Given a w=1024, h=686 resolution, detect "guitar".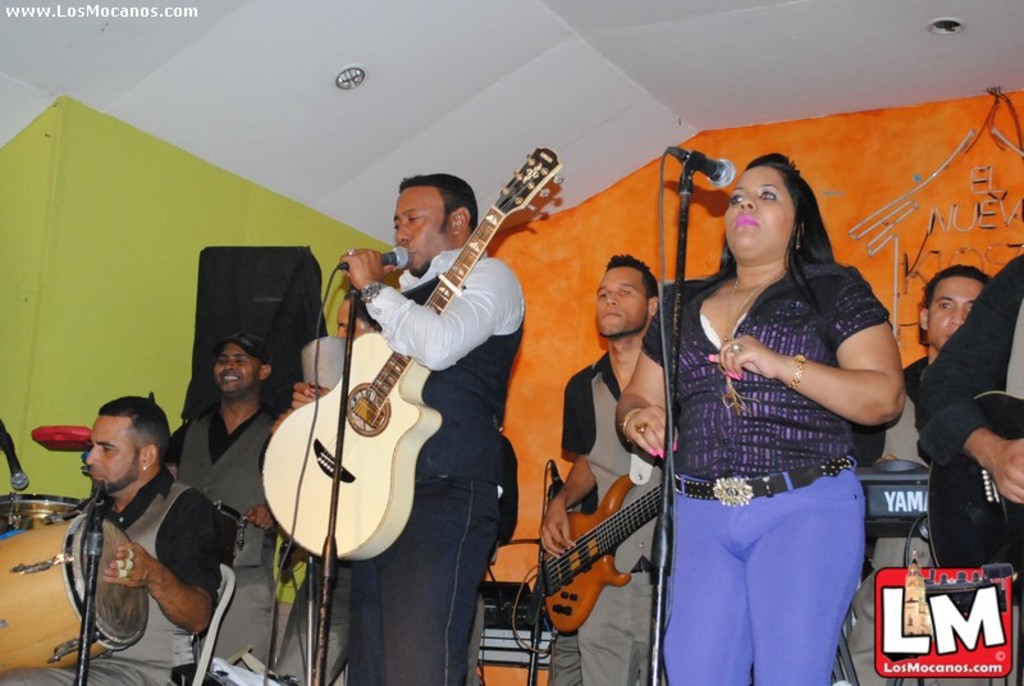
923,389,1023,568.
